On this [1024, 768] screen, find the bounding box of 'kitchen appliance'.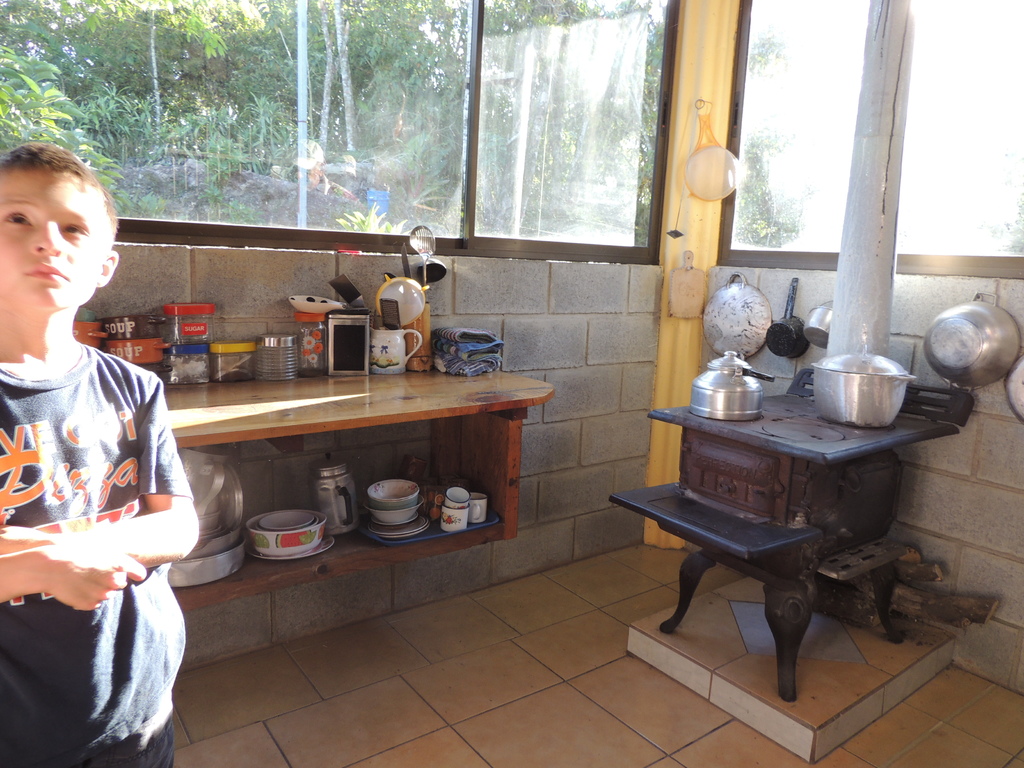
Bounding box: bbox=[317, 462, 360, 532].
